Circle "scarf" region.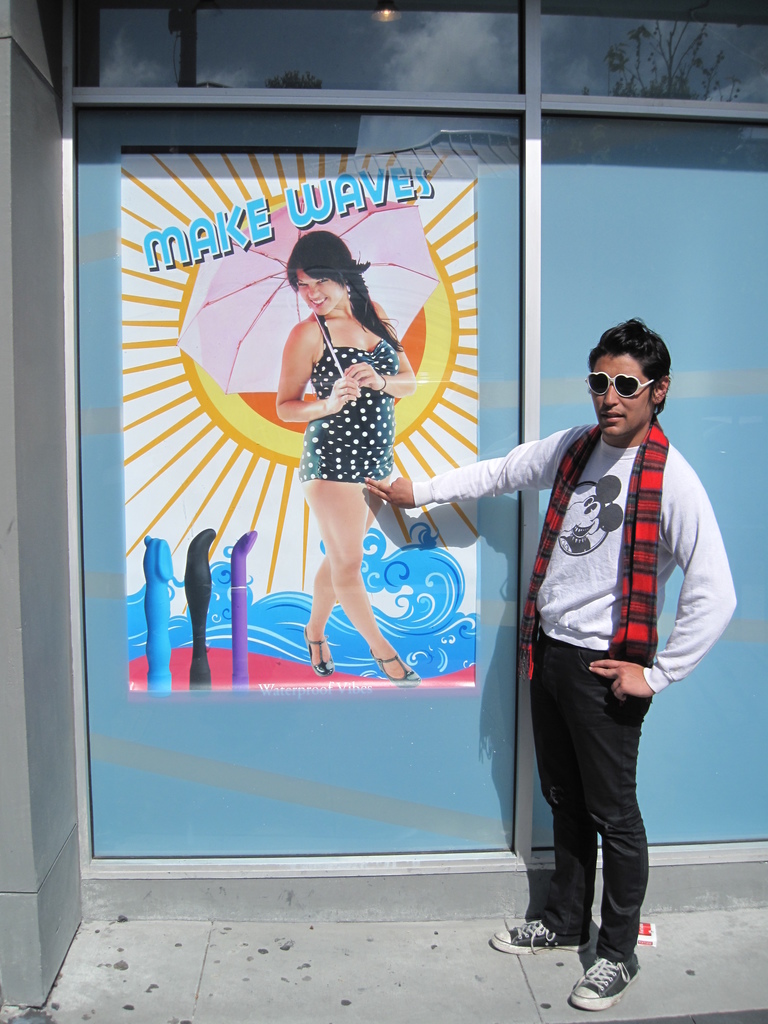
Region: <bbox>511, 421, 672, 678</bbox>.
